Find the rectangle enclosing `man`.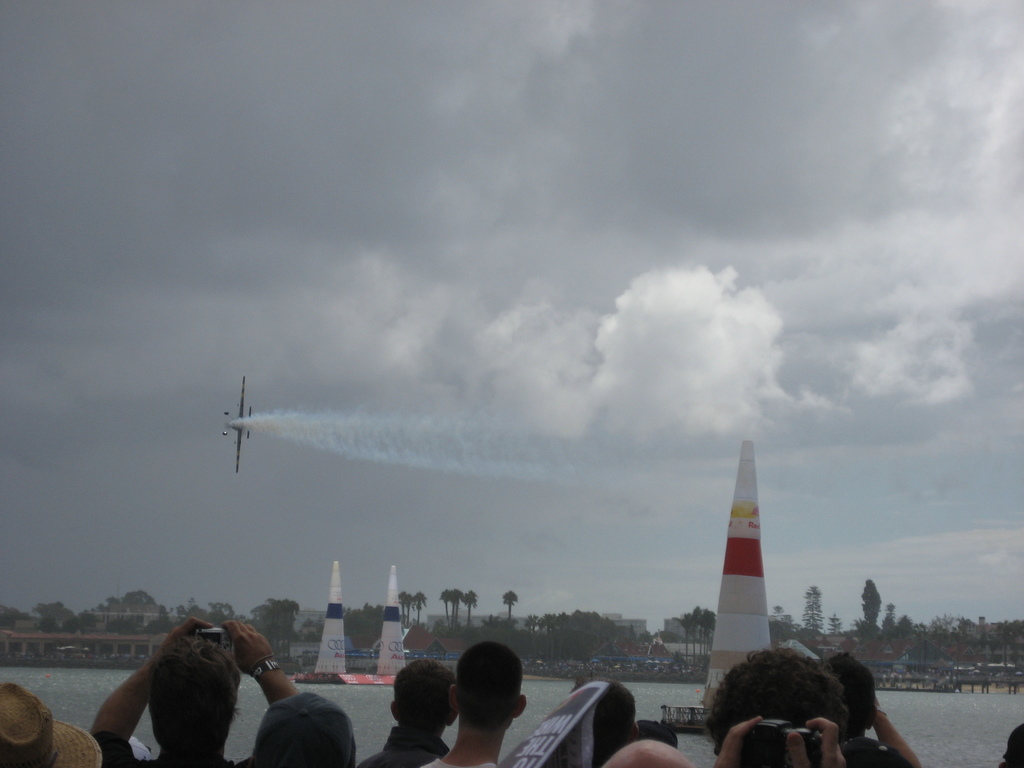
[80,615,292,767].
